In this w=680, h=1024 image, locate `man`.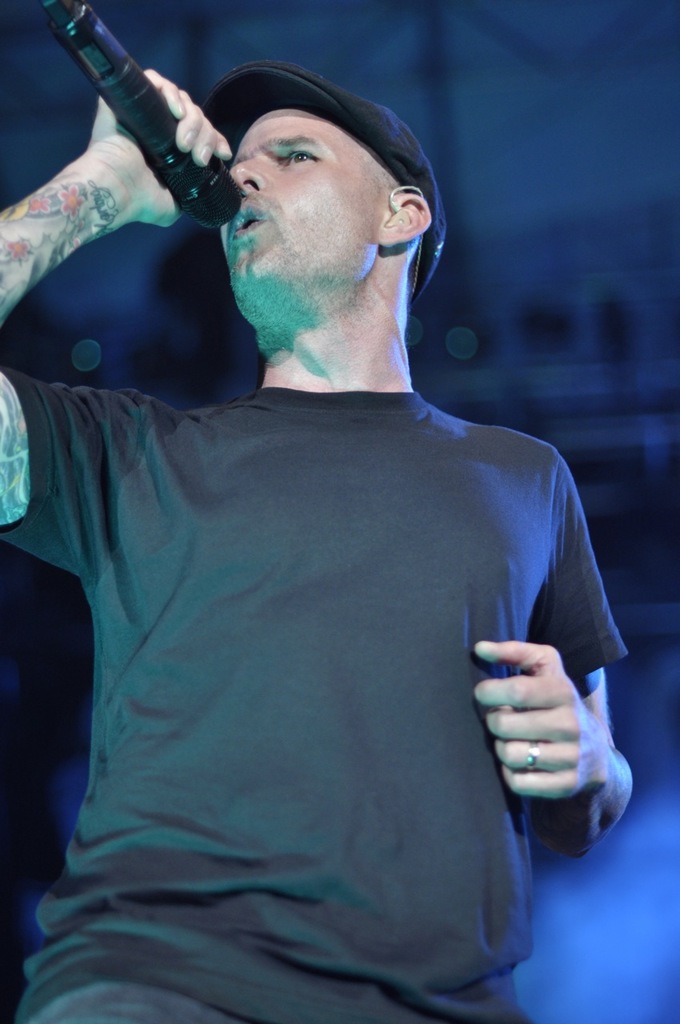
Bounding box: (left=42, top=43, right=634, bottom=1023).
